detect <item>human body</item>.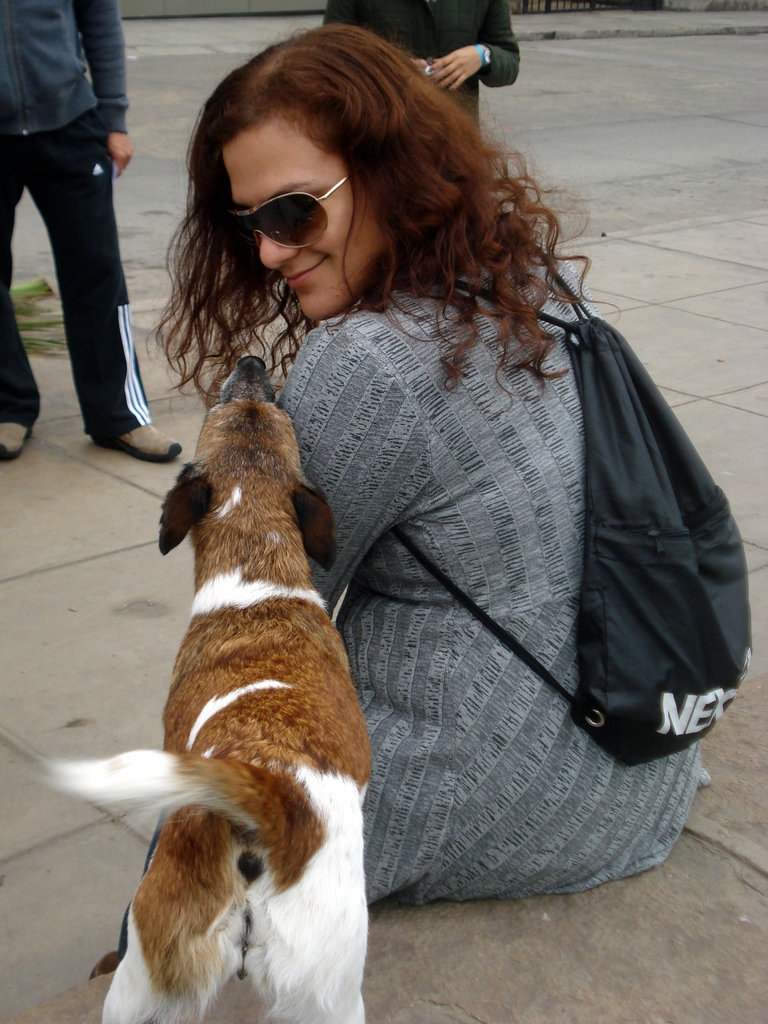
Detected at crop(326, 0, 520, 154).
